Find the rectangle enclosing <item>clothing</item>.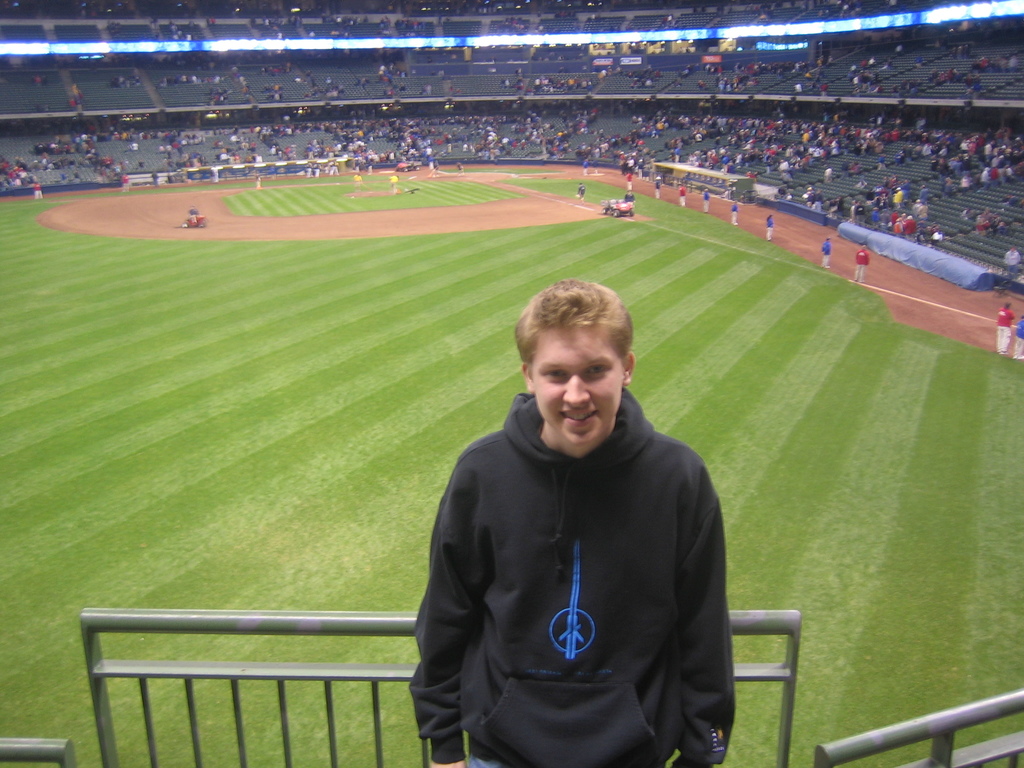
410,351,748,763.
